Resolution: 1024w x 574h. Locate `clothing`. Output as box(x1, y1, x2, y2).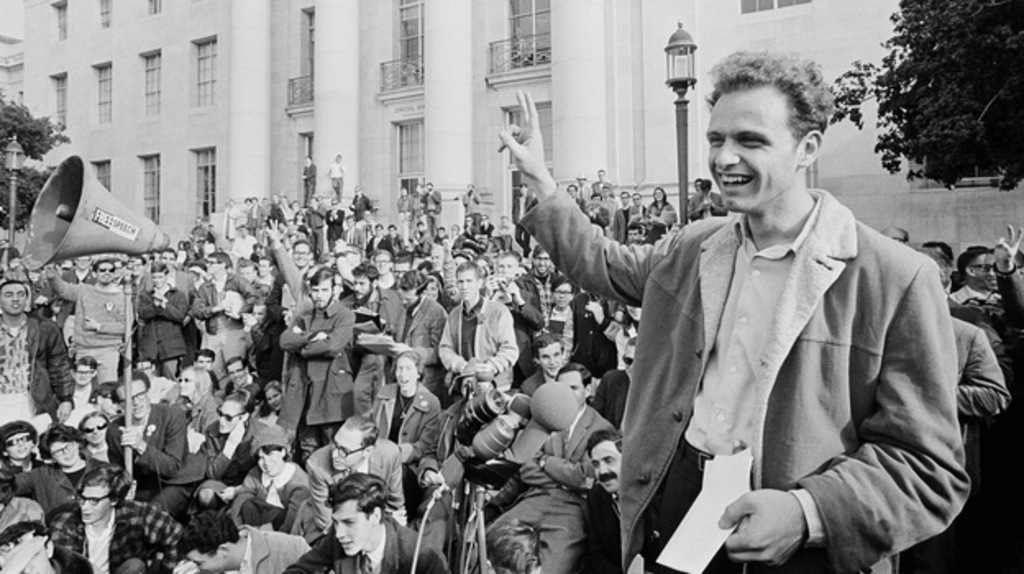
box(189, 267, 258, 380).
